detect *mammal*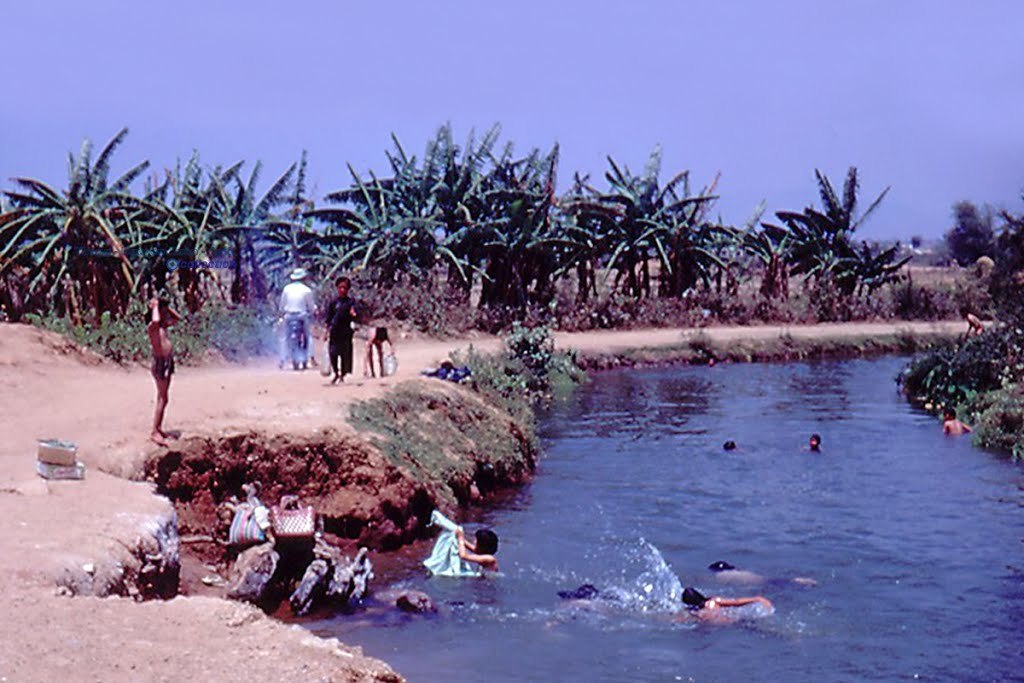
BBox(140, 294, 183, 447)
